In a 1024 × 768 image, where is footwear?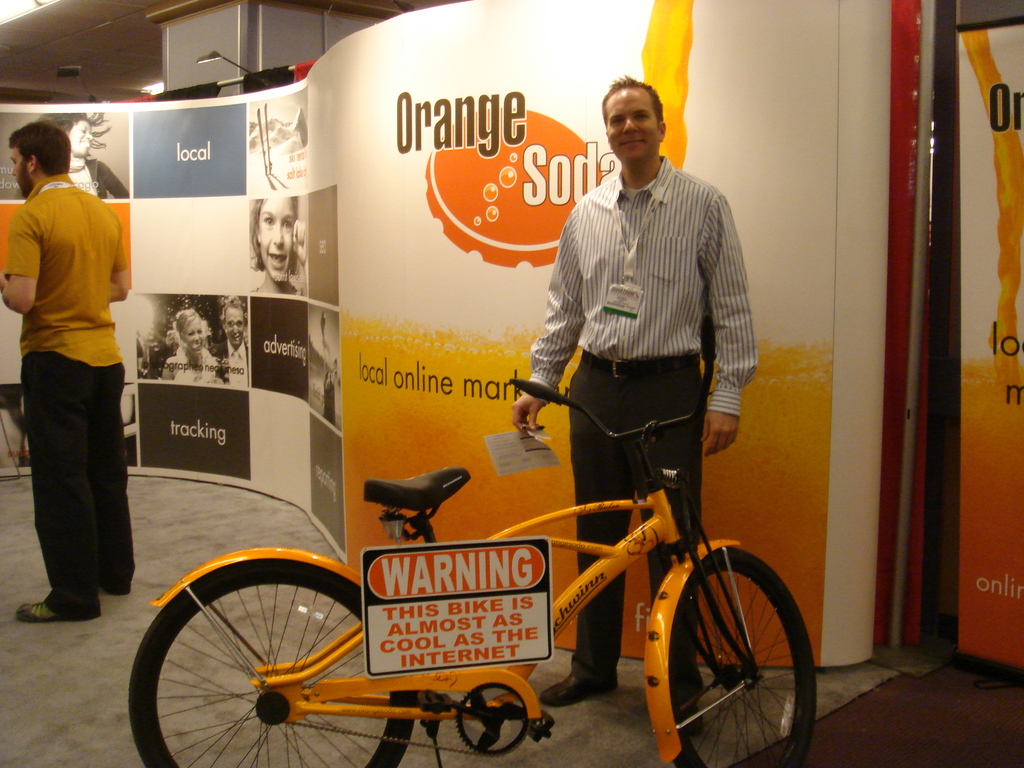
crop(675, 692, 705, 743).
